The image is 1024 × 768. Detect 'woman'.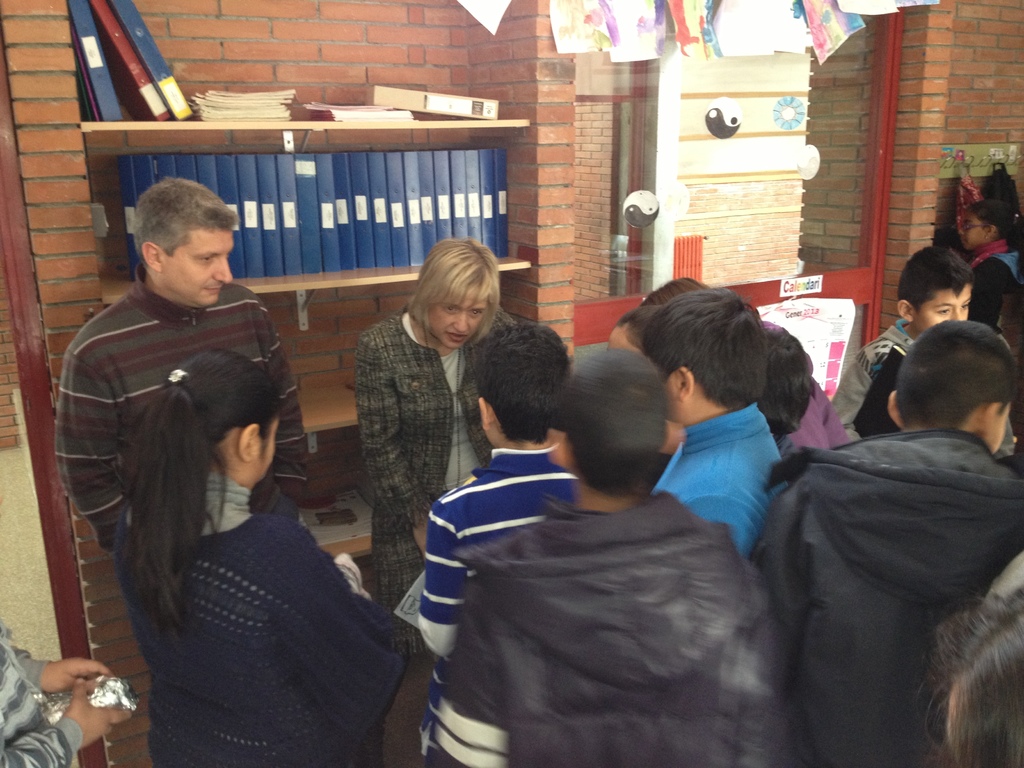
Detection: detection(349, 238, 519, 606).
